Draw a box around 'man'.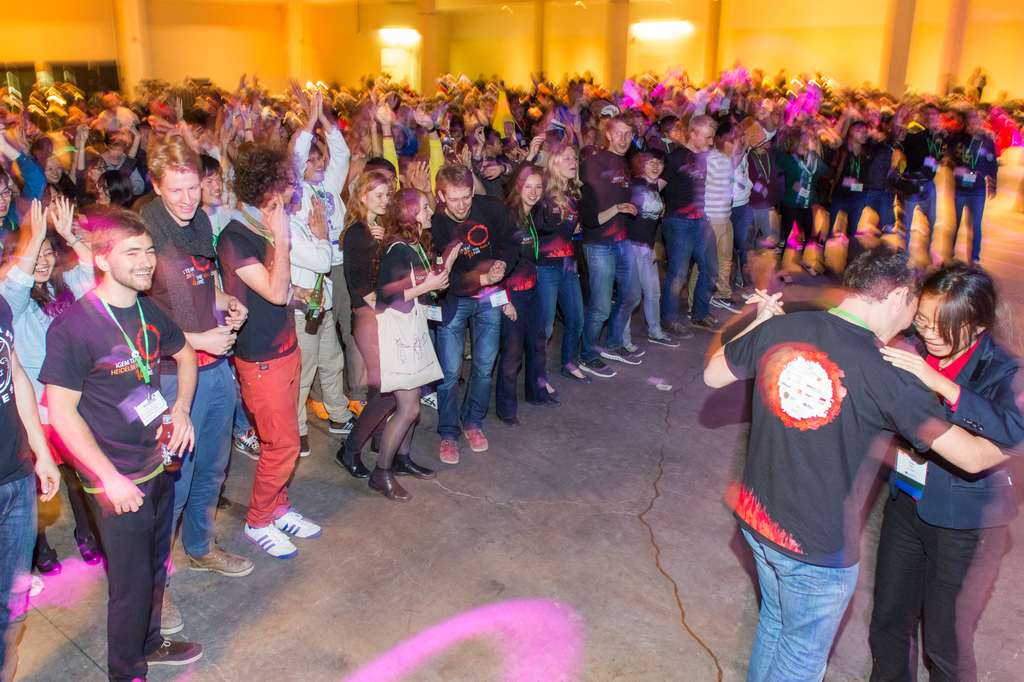
pyautogui.locateOnScreen(28, 208, 216, 661).
